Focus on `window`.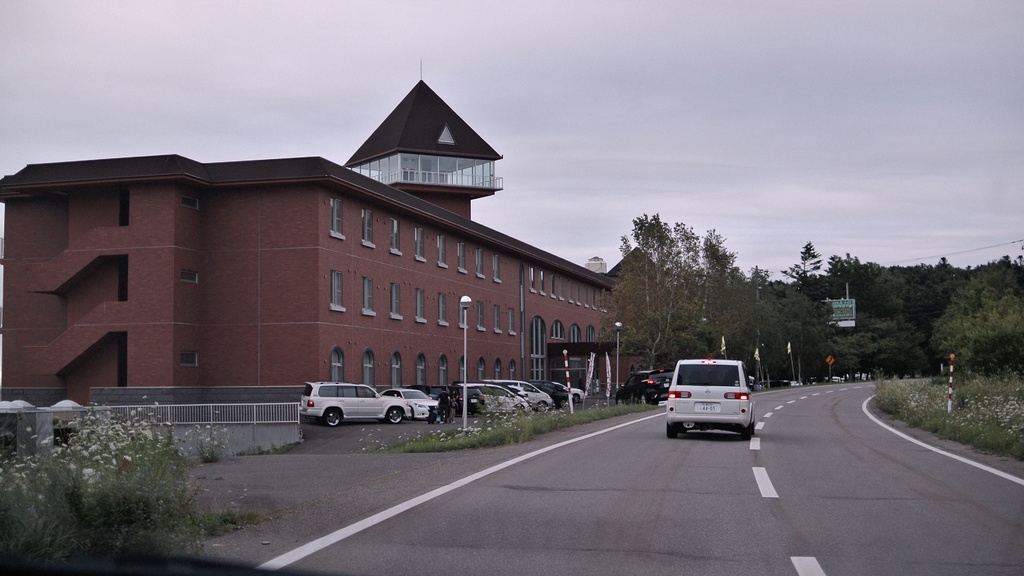
Focused at {"x1": 456, "y1": 244, "x2": 467, "y2": 272}.
